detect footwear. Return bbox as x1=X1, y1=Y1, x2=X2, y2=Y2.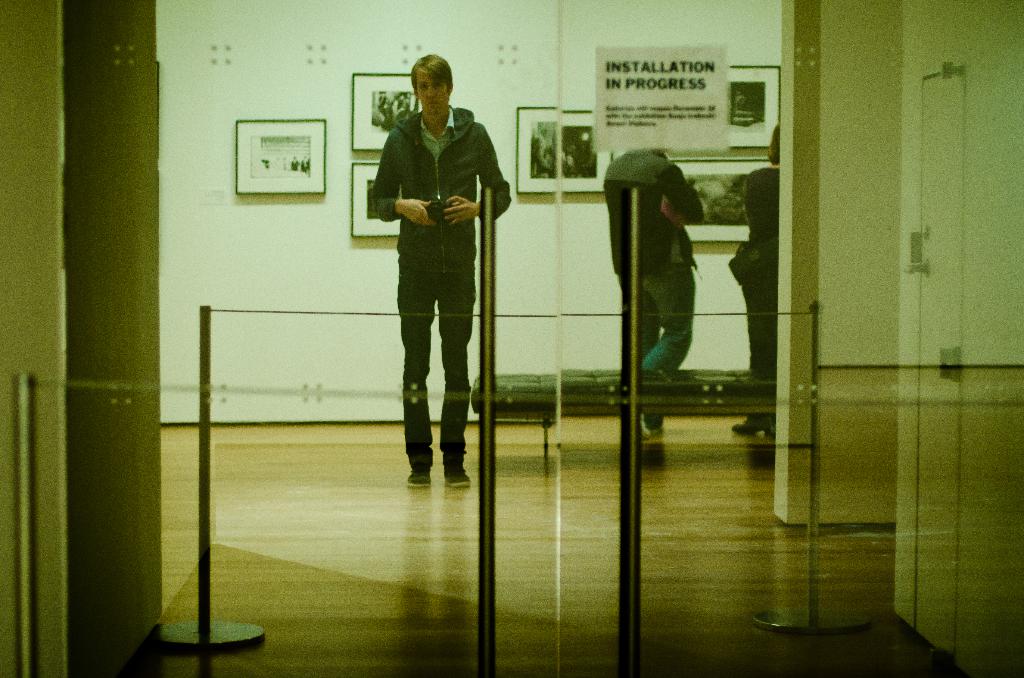
x1=443, y1=471, x2=473, y2=487.
